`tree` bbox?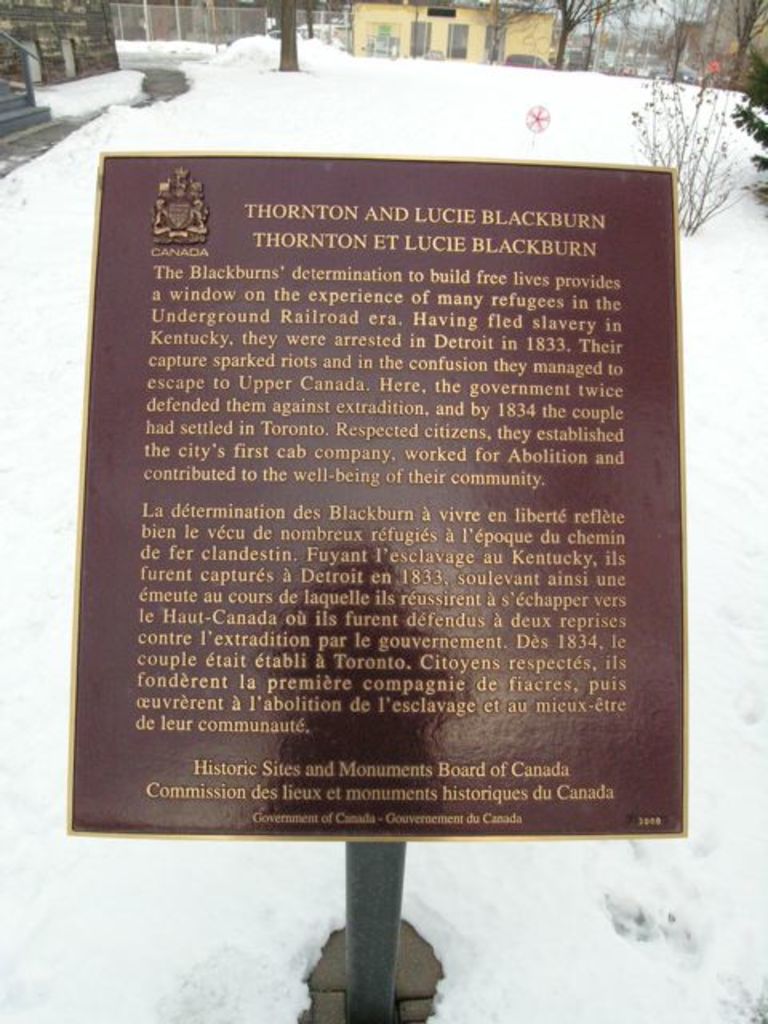
269,0,299,69
